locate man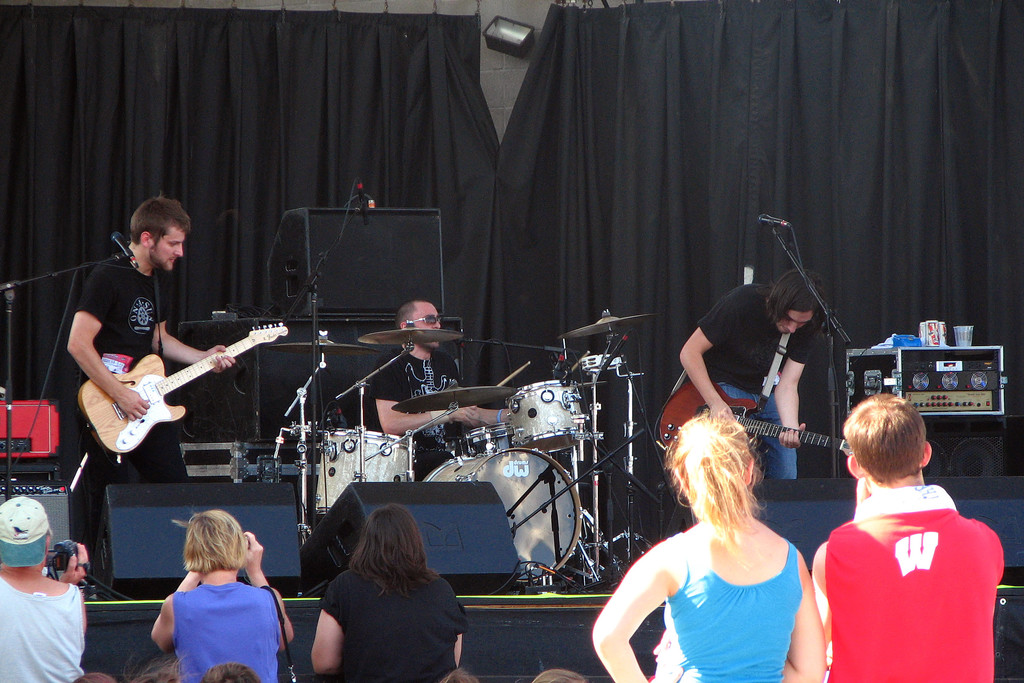
368/299/512/468
